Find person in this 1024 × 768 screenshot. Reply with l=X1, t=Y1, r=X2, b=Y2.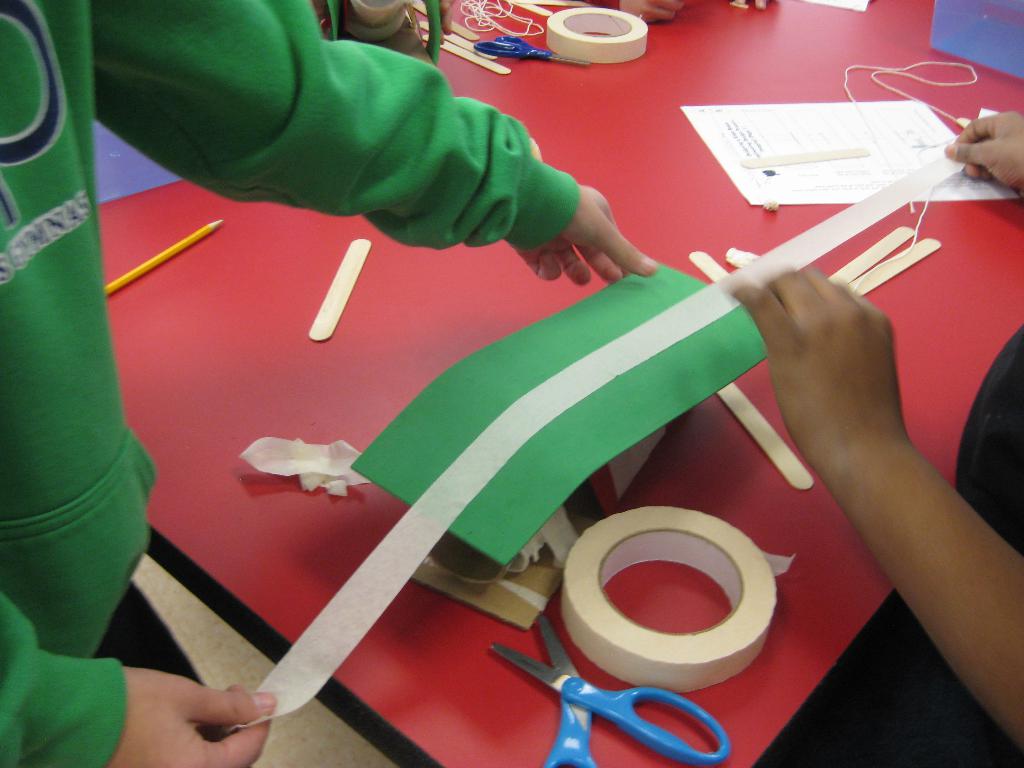
l=588, t=0, r=684, b=23.
